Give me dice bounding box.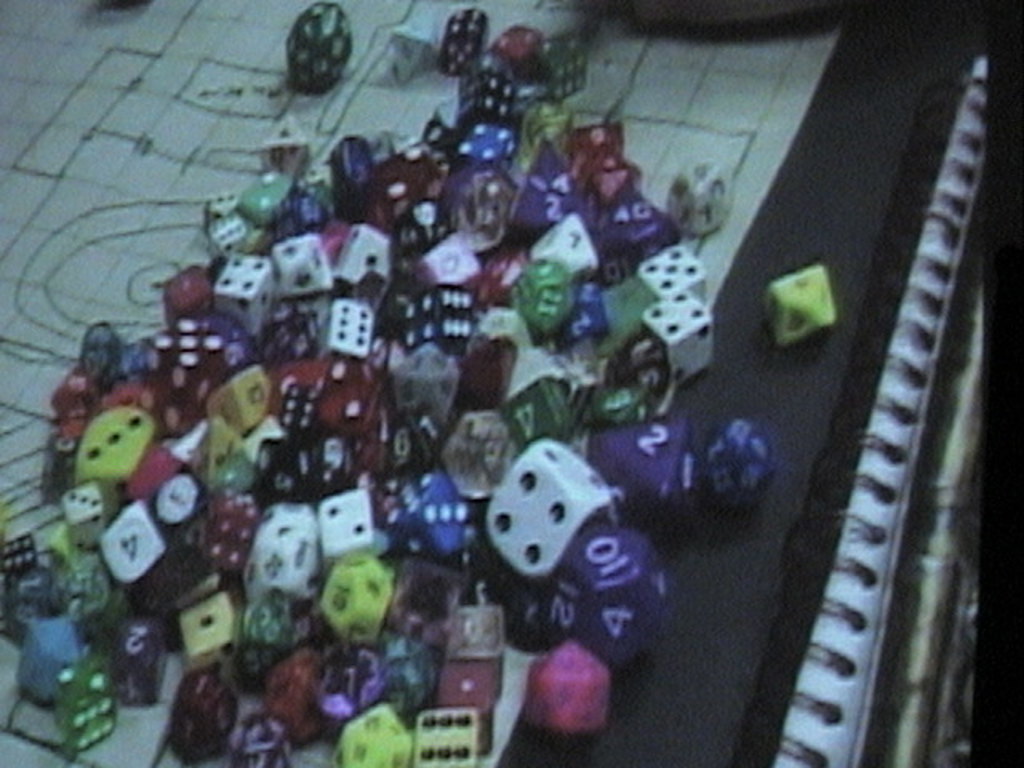
758, 264, 842, 350.
